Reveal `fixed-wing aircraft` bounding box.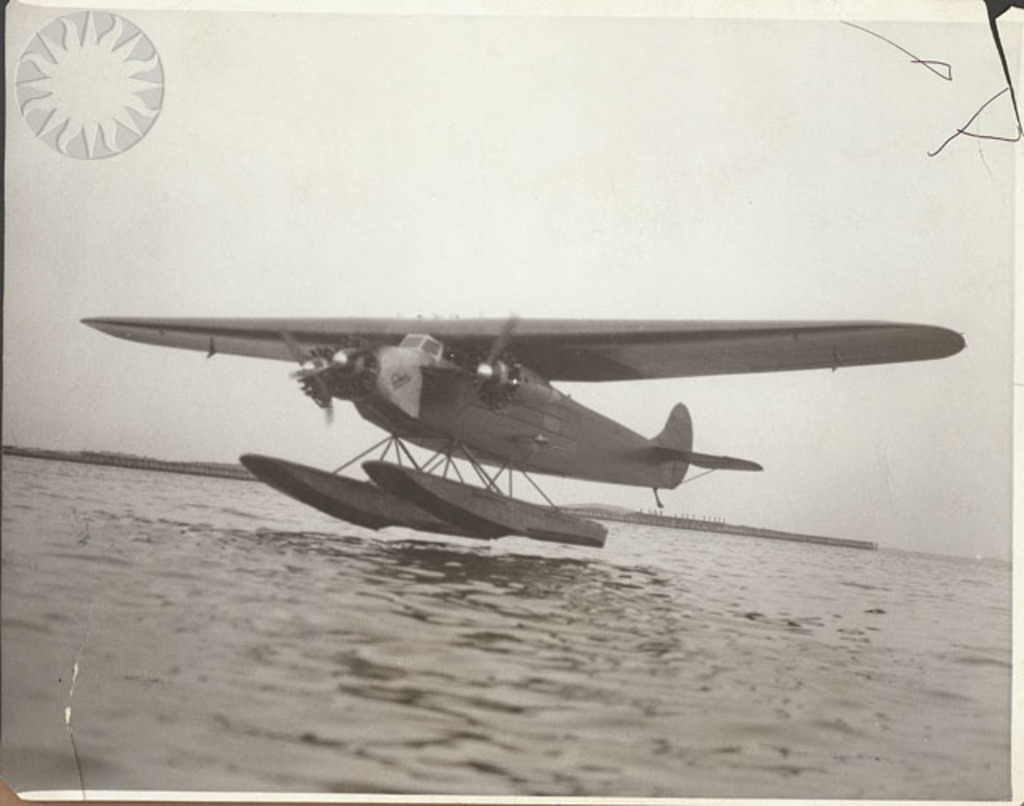
Revealed: crop(74, 315, 971, 496).
